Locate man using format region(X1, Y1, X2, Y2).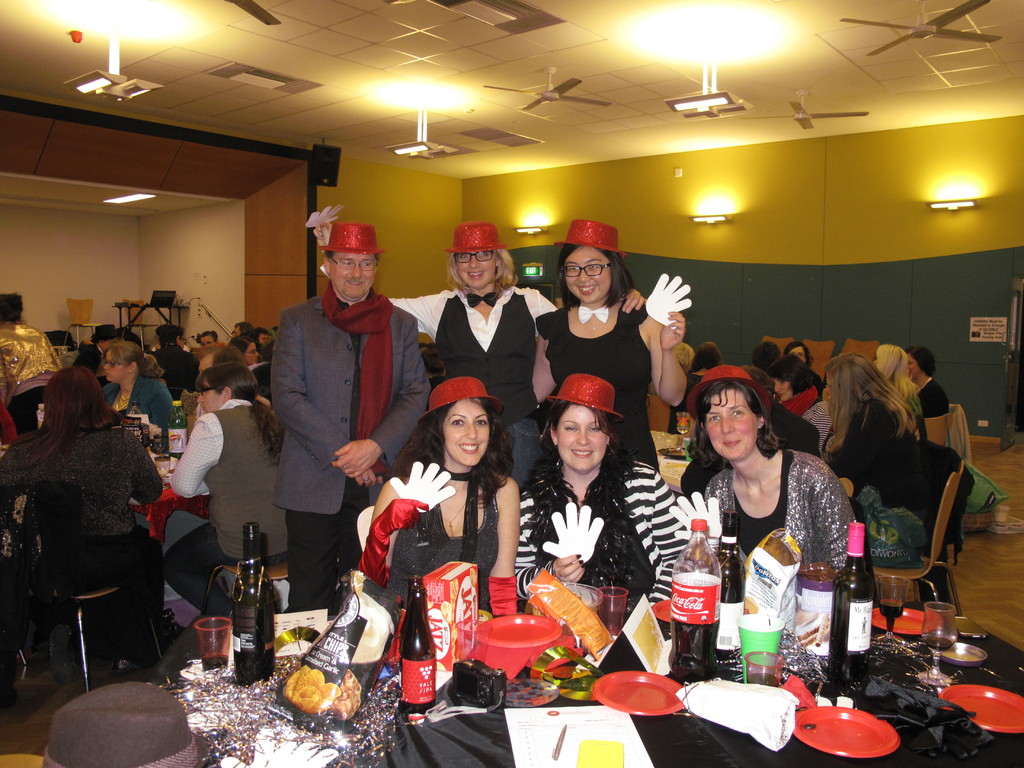
region(253, 328, 275, 345).
